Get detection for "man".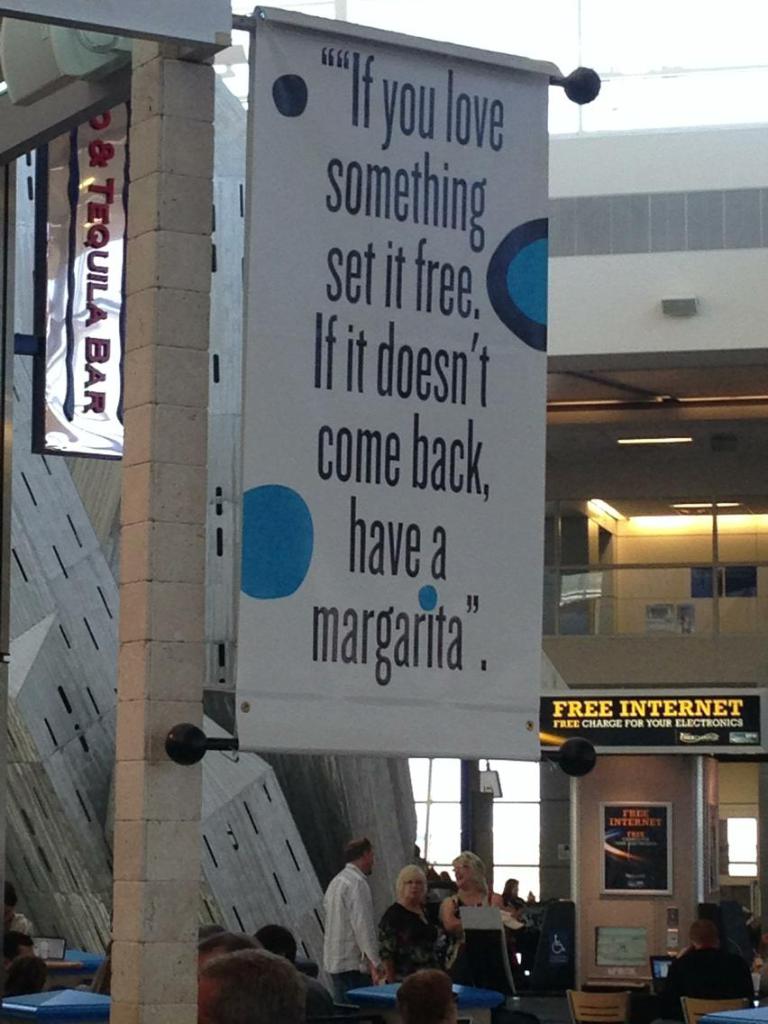
Detection: (193,943,307,1023).
